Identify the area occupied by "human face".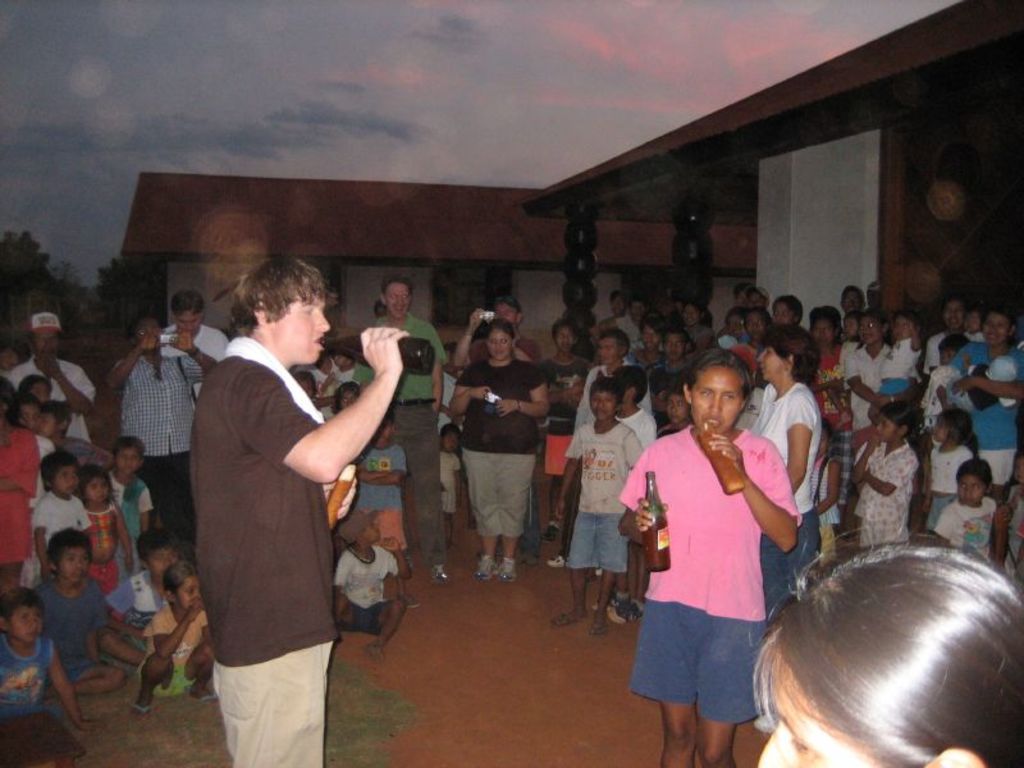
Area: bbox=(943, 301, 965, 329).
